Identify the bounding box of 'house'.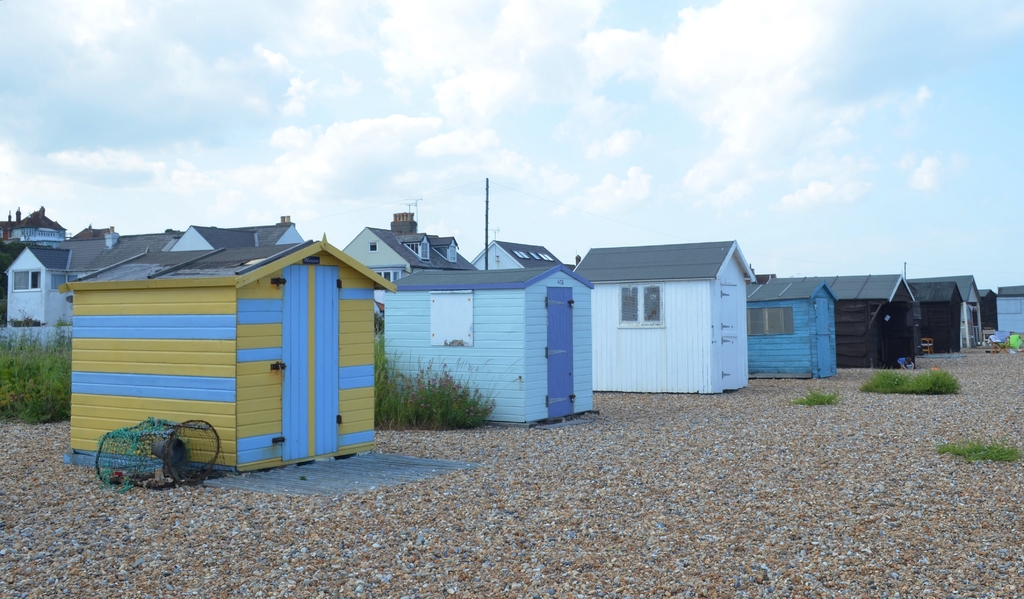
bbox=(733, 272, 840, 382).
